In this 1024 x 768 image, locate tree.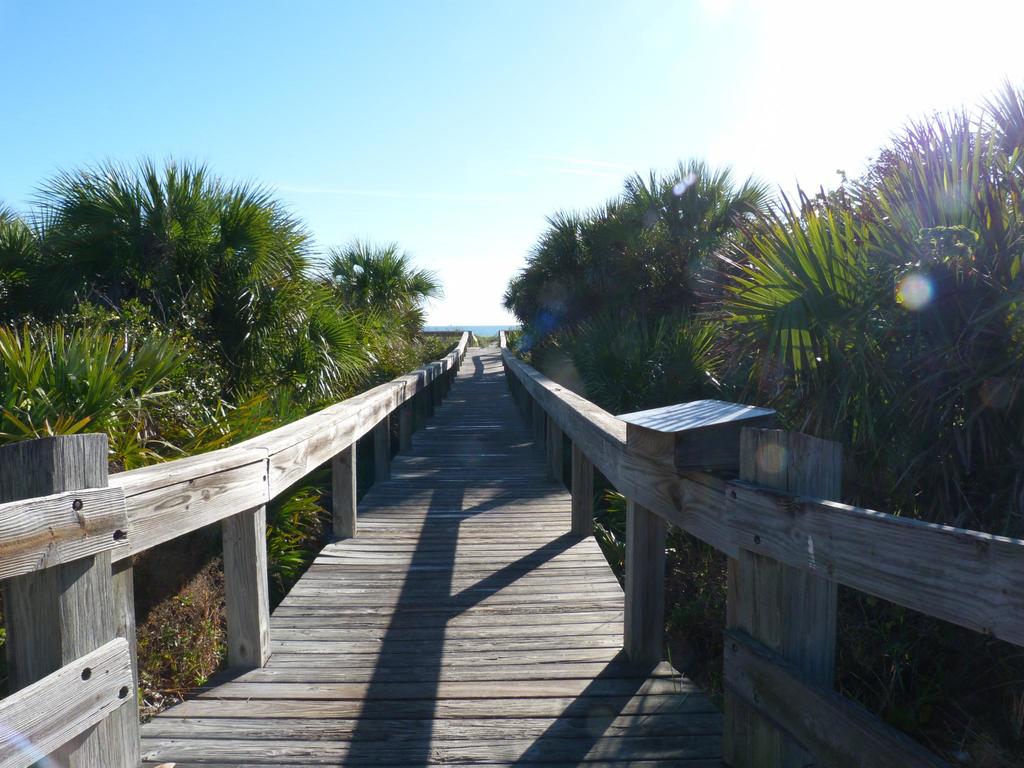
Bounding box: region(12, 151, 314, 435).
